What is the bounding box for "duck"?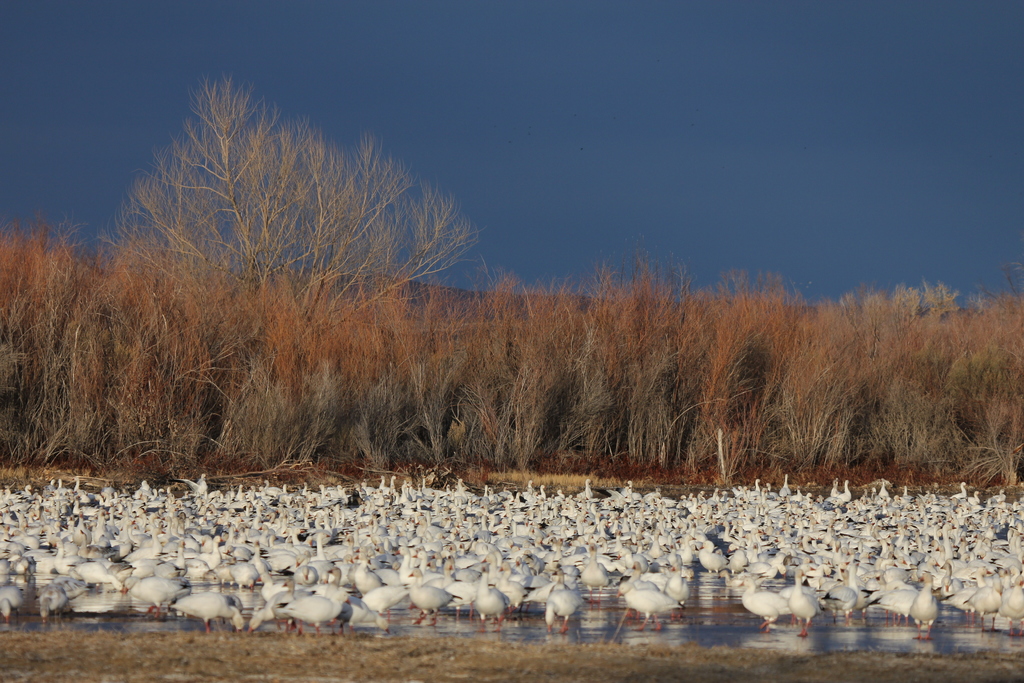
bbox(916, 572, 932, 635).
